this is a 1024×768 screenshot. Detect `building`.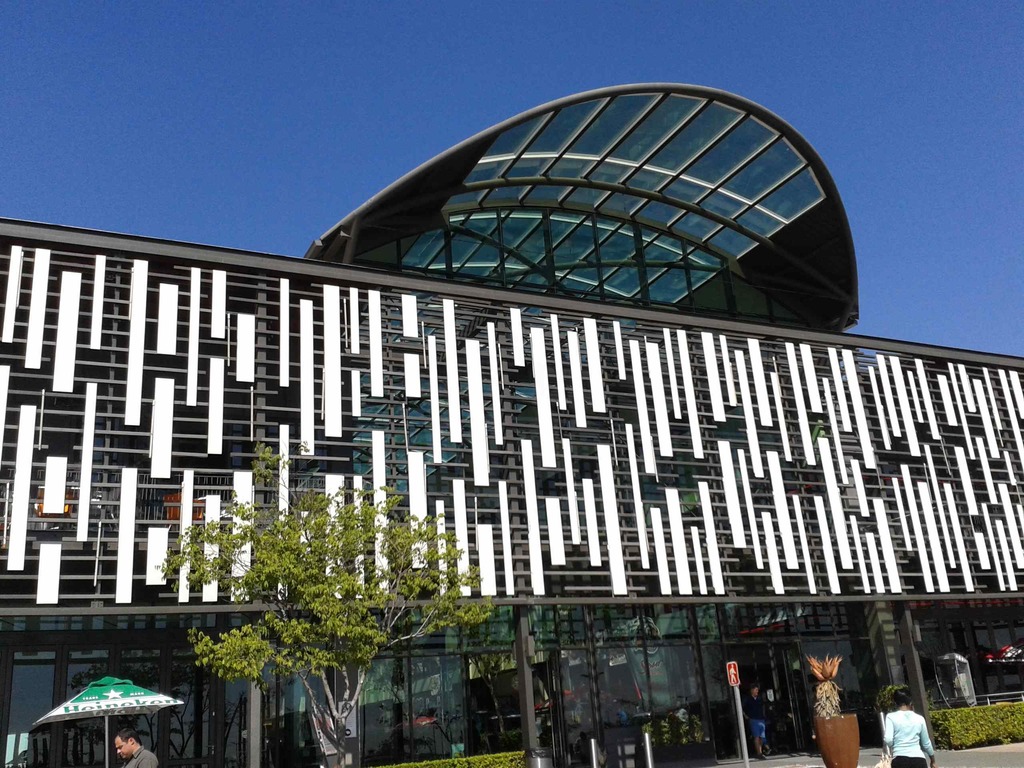
box(0, 83, 1023, 767).
